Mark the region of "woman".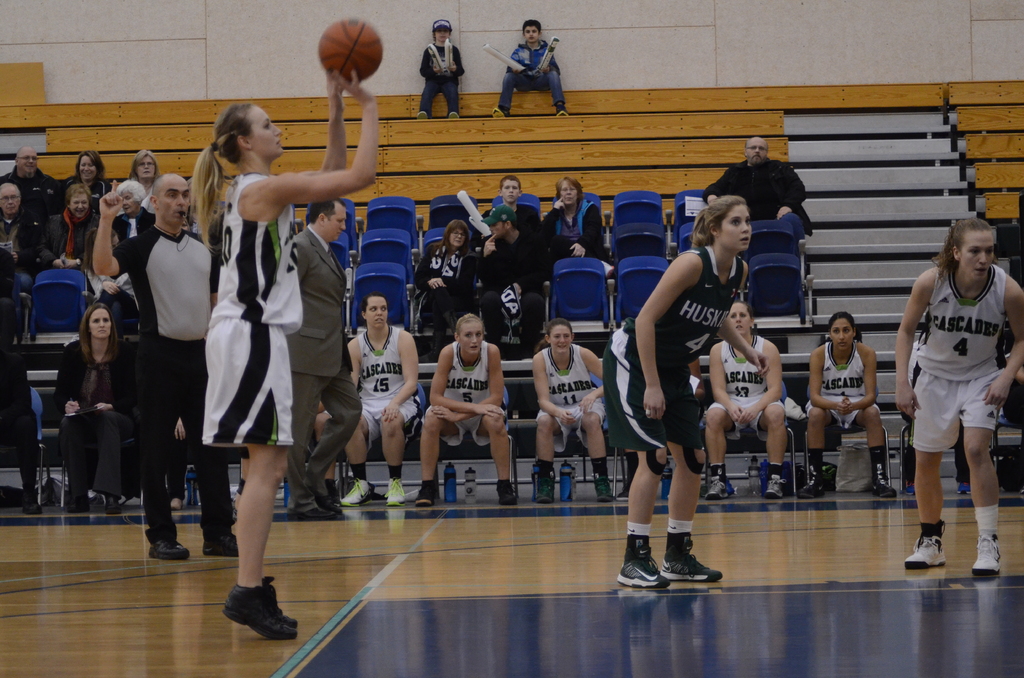
Region: [705, 296, 813, 517].
